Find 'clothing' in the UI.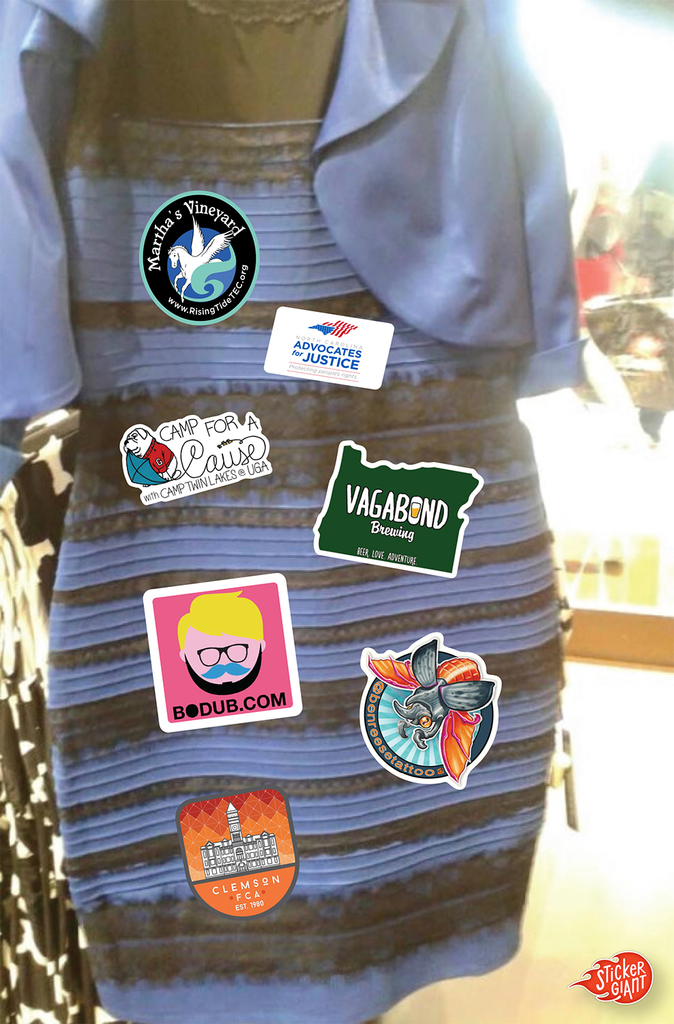
UI element at bbox=(0, 0, 585, 1023).
